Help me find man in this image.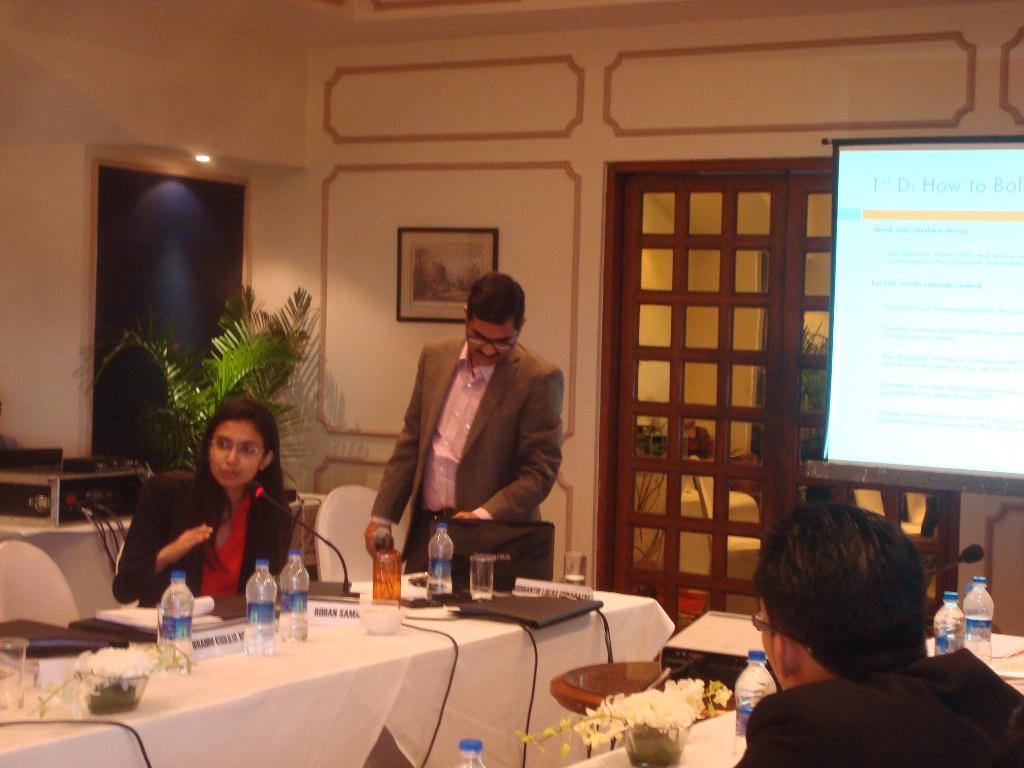
Found it: region(369, 273, 562, 572).
